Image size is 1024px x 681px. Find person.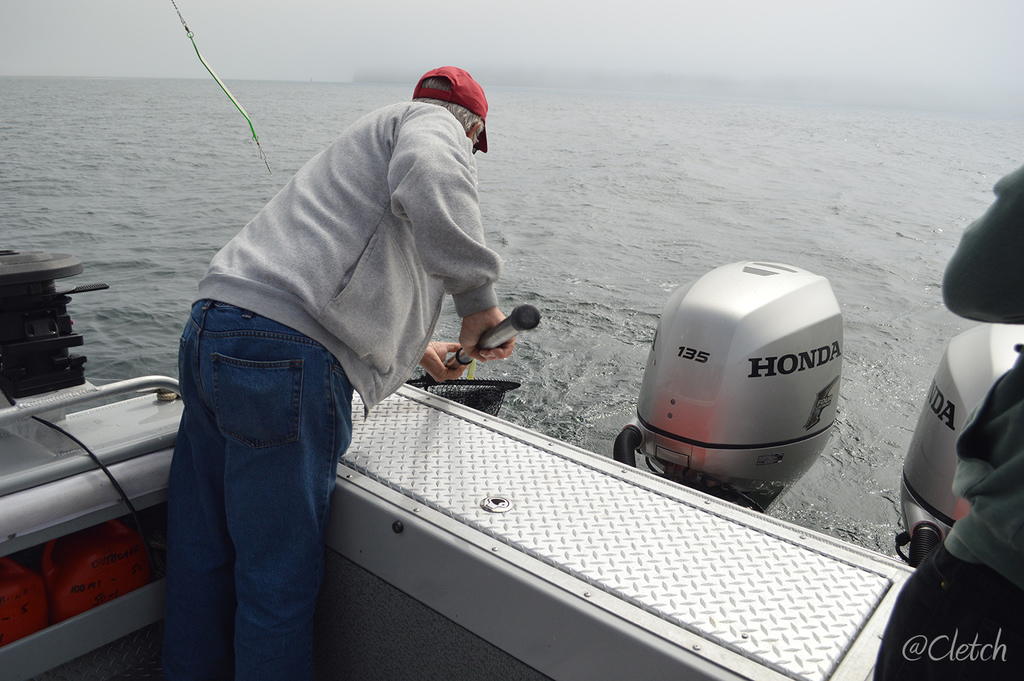
156 43 500 643.
